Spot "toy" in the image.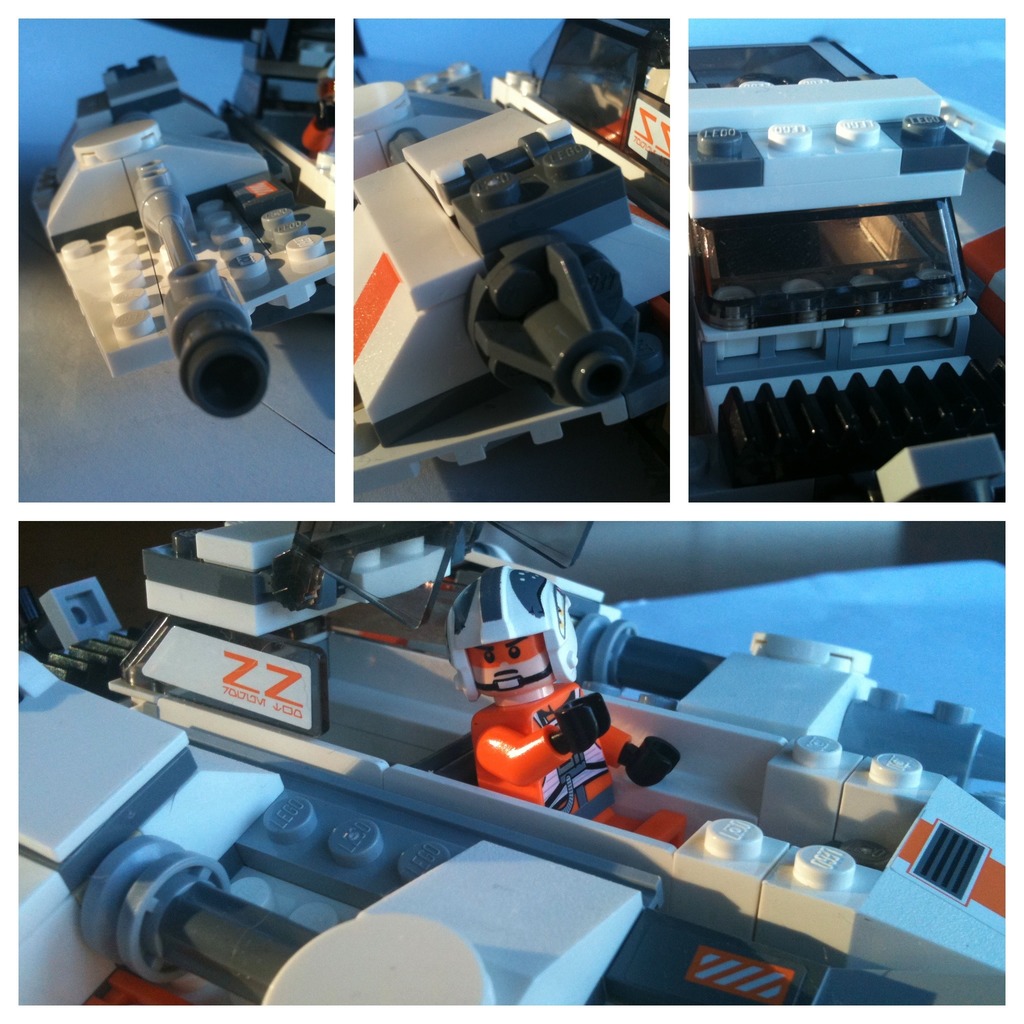
"toy" found at bbox(26, 20, 334, 418).
